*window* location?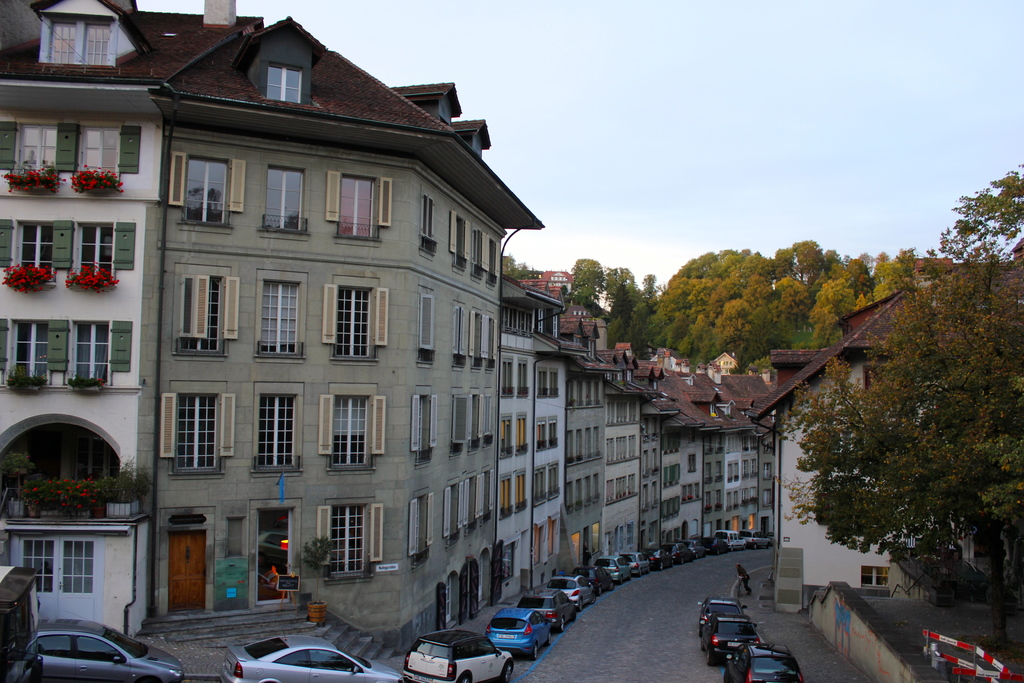
[x1=467, y1=313, x2=486, y2=364]
